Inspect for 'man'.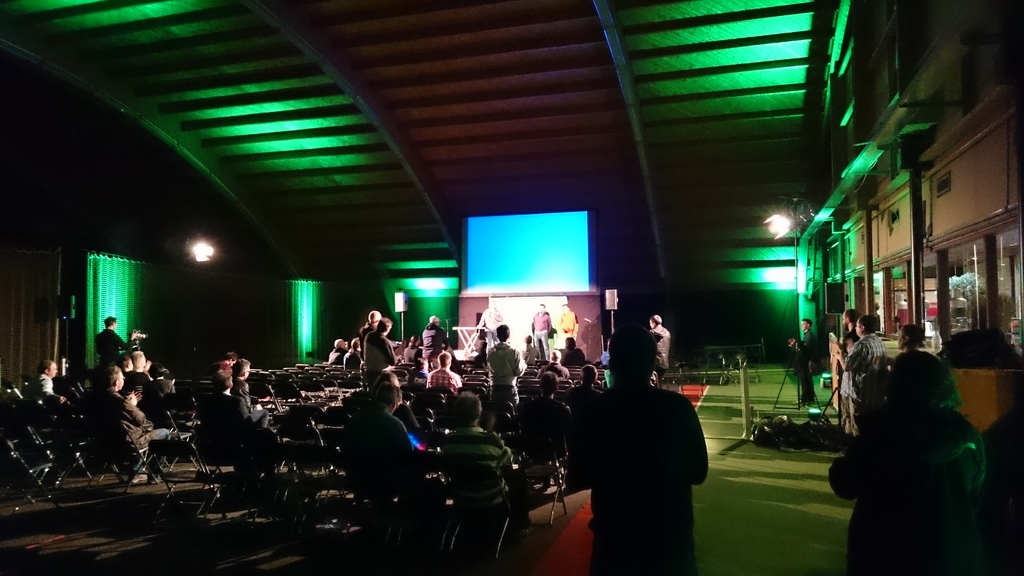
Inspection: [x1=836, y1=317, x2=884, y2=440].
